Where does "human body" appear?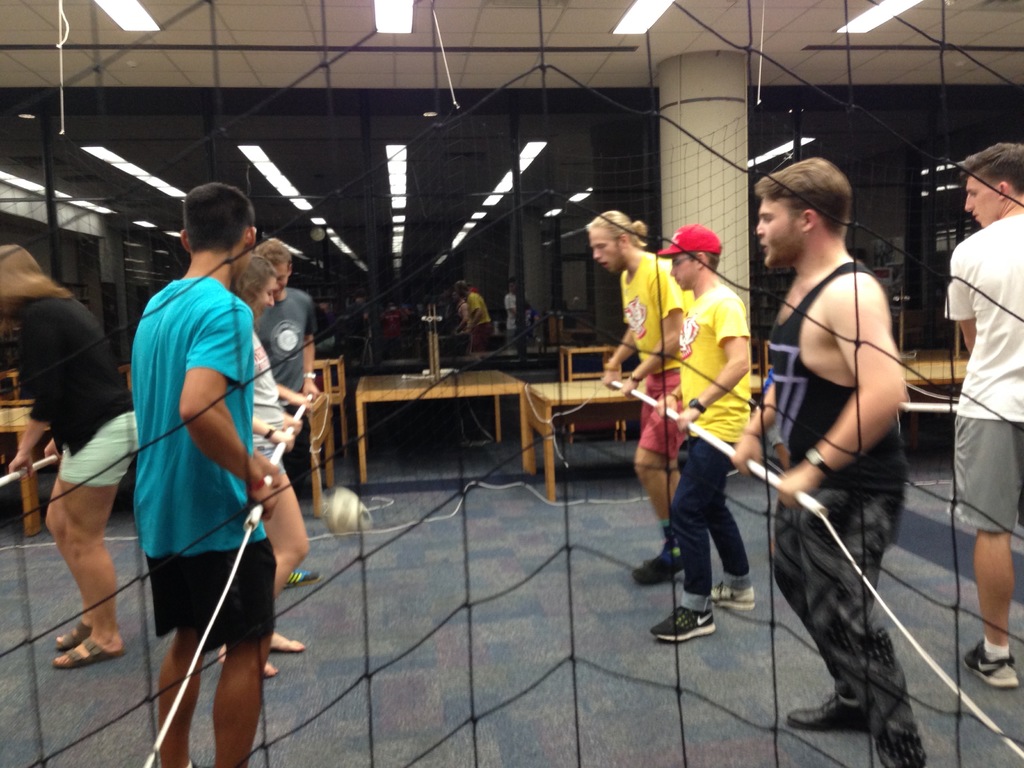
Appears at 251, 284, 324, 586.
